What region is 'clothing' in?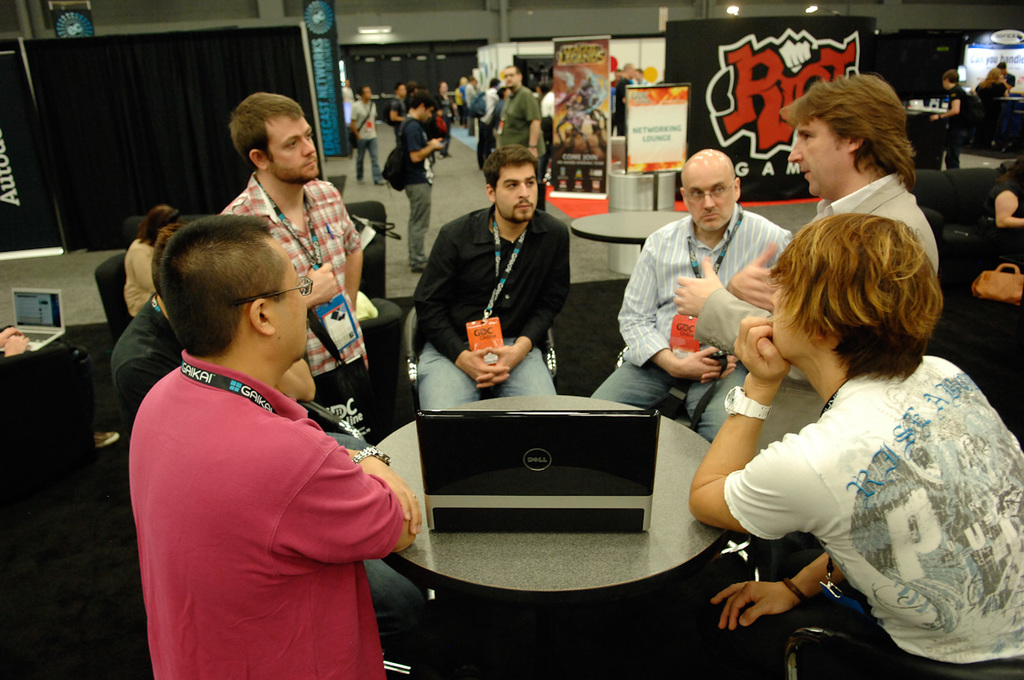
bbox=(635, 78, 648, 80).
